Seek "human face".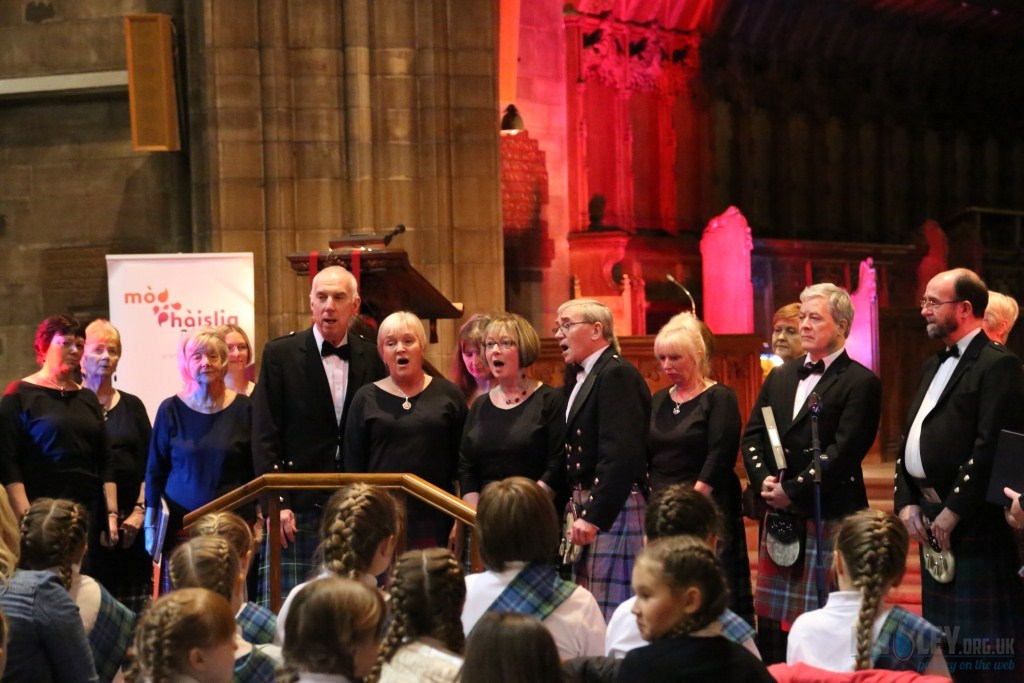
(left=47, top=333, right=82, bottom=373).
